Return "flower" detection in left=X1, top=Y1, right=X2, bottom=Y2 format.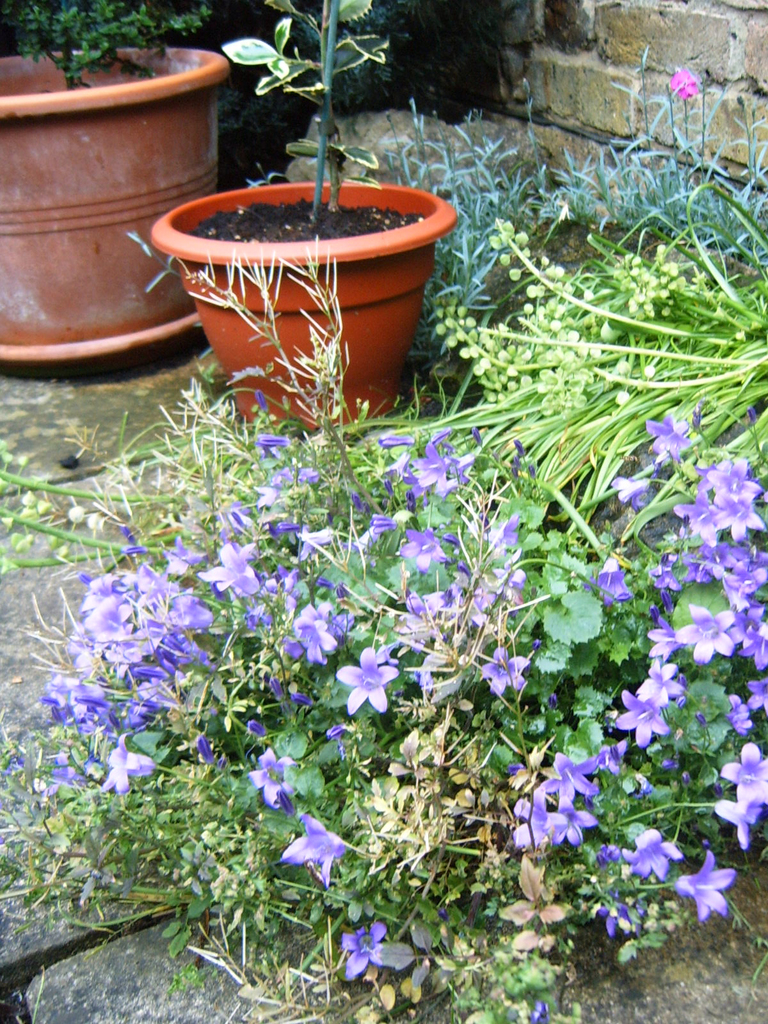
left=602, top=686, right=672, bottom=748.
